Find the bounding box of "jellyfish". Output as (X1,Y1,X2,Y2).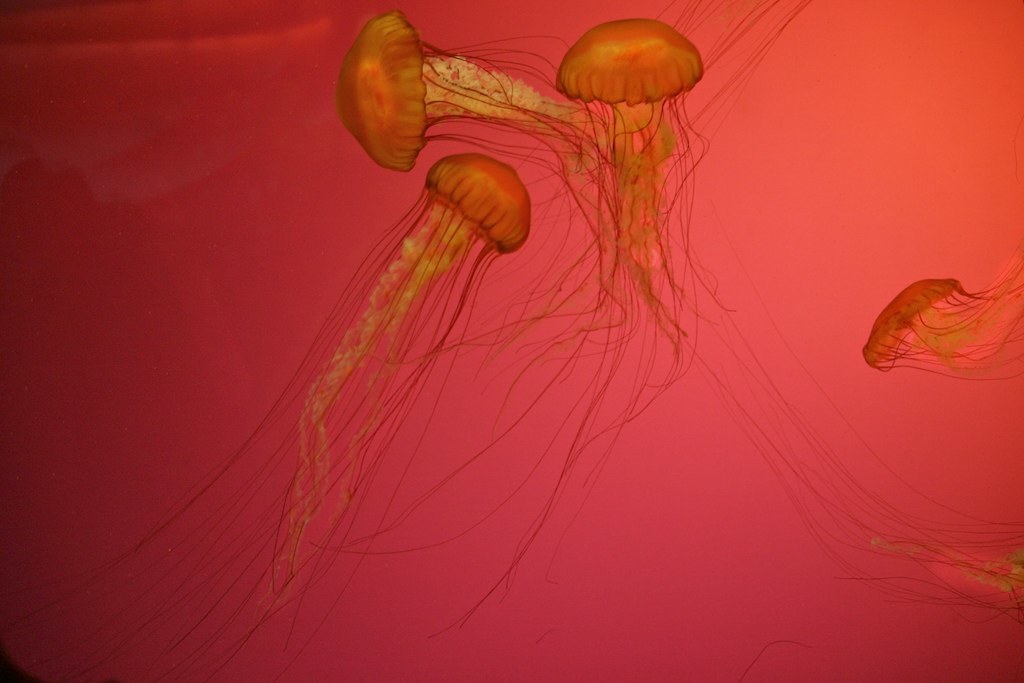
(5,155,534,682).
